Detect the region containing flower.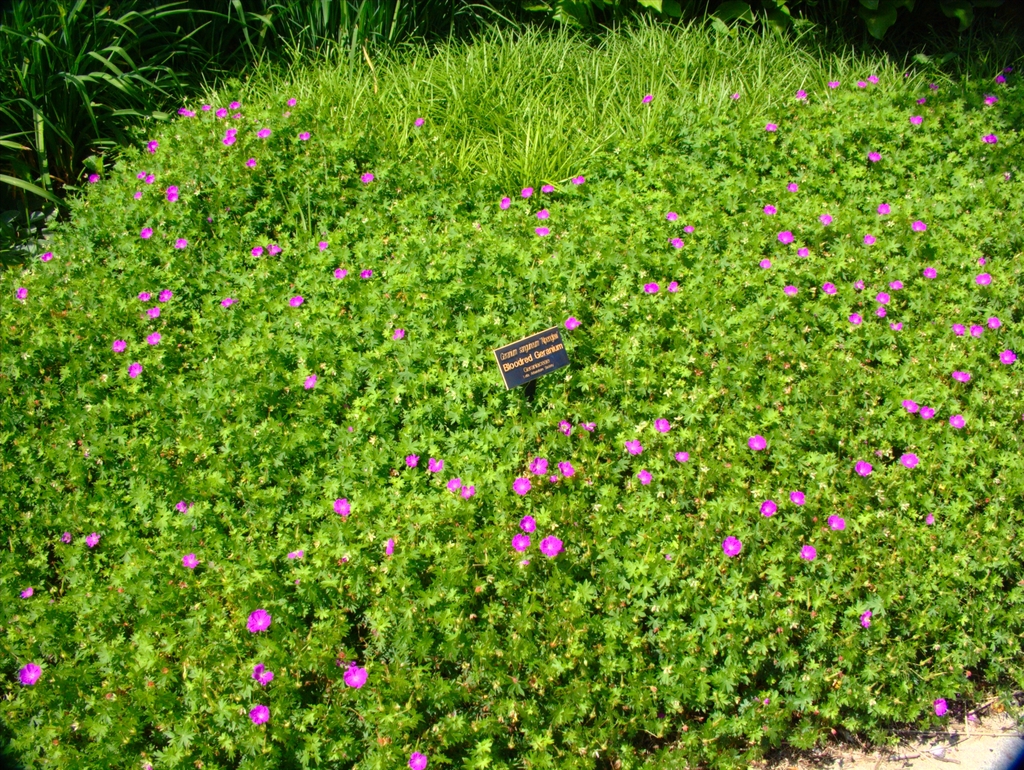
635 467 653 485.
